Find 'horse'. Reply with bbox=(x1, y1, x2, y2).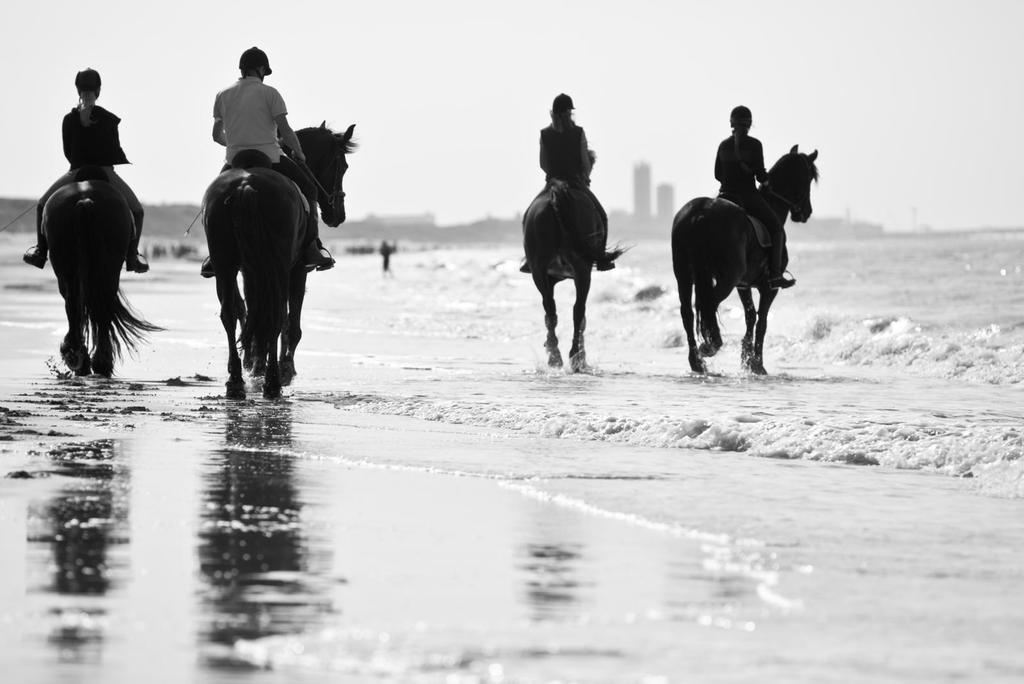
bbox=(200, 115, 359, 398).
